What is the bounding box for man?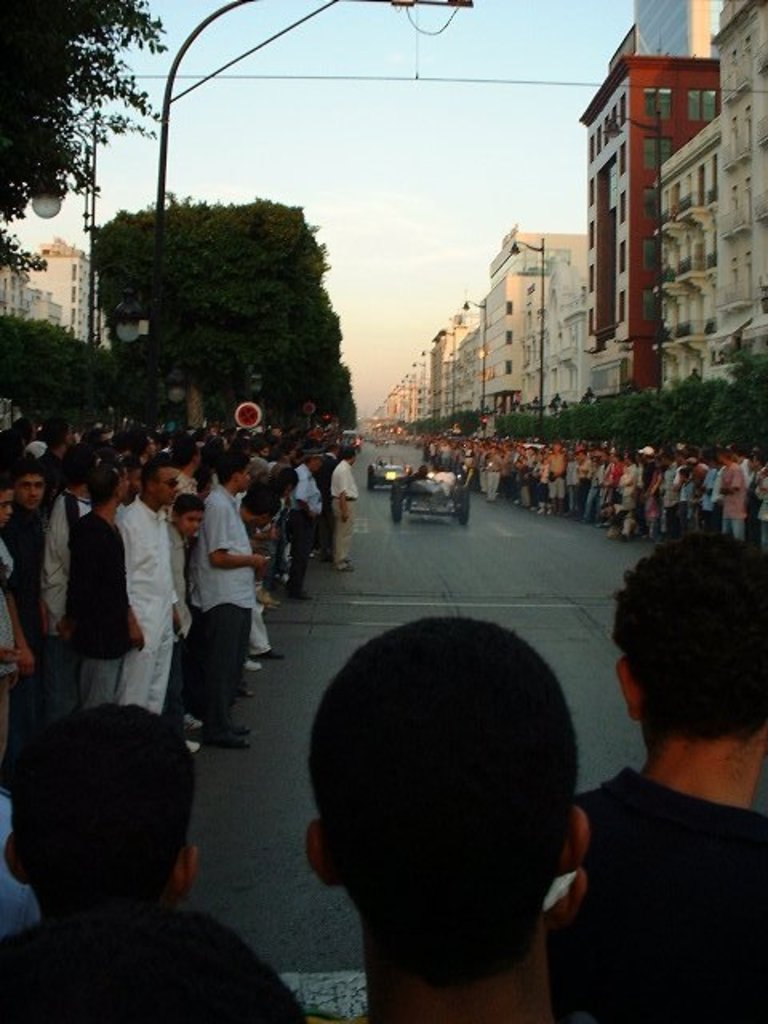
x1=315, y1=445, x2=339, y2=558.
